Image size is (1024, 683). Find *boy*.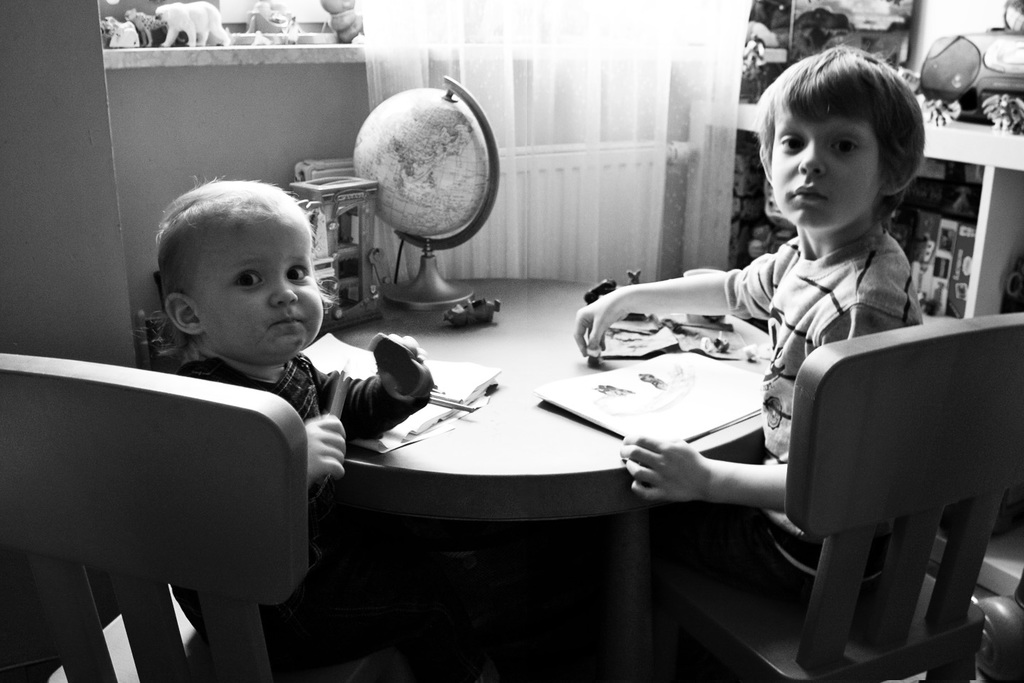
{"left": 572, "top": 41, "right": 924, "bottom": 682}.
